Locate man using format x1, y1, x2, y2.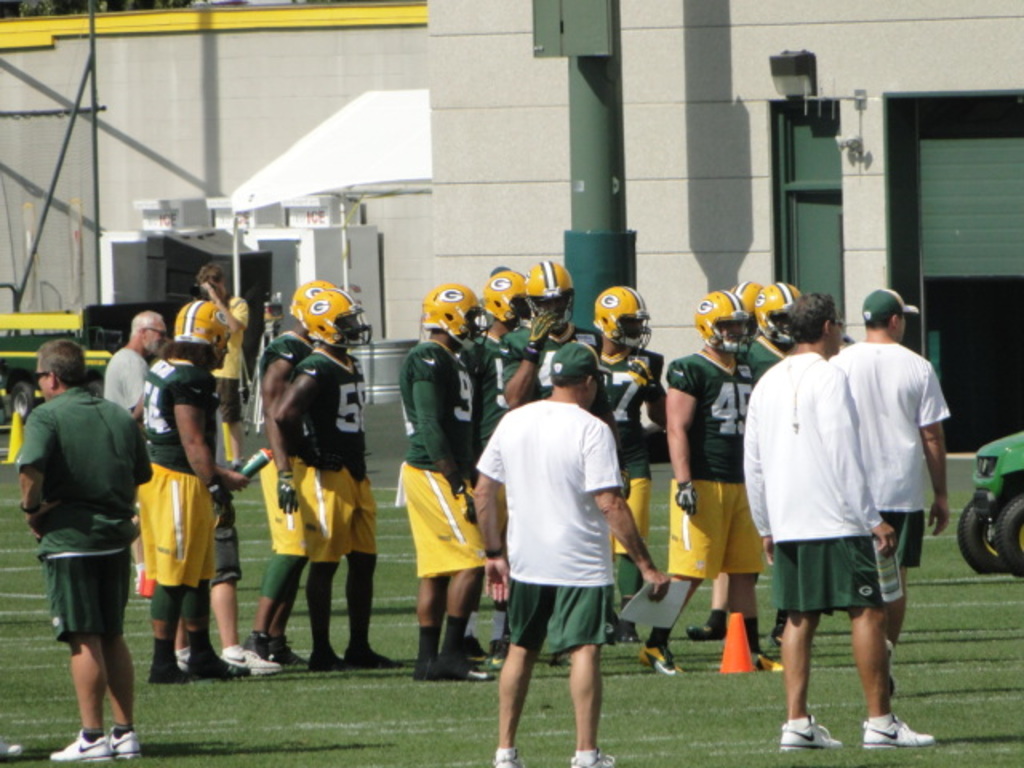
739, 293, 946, 758.
